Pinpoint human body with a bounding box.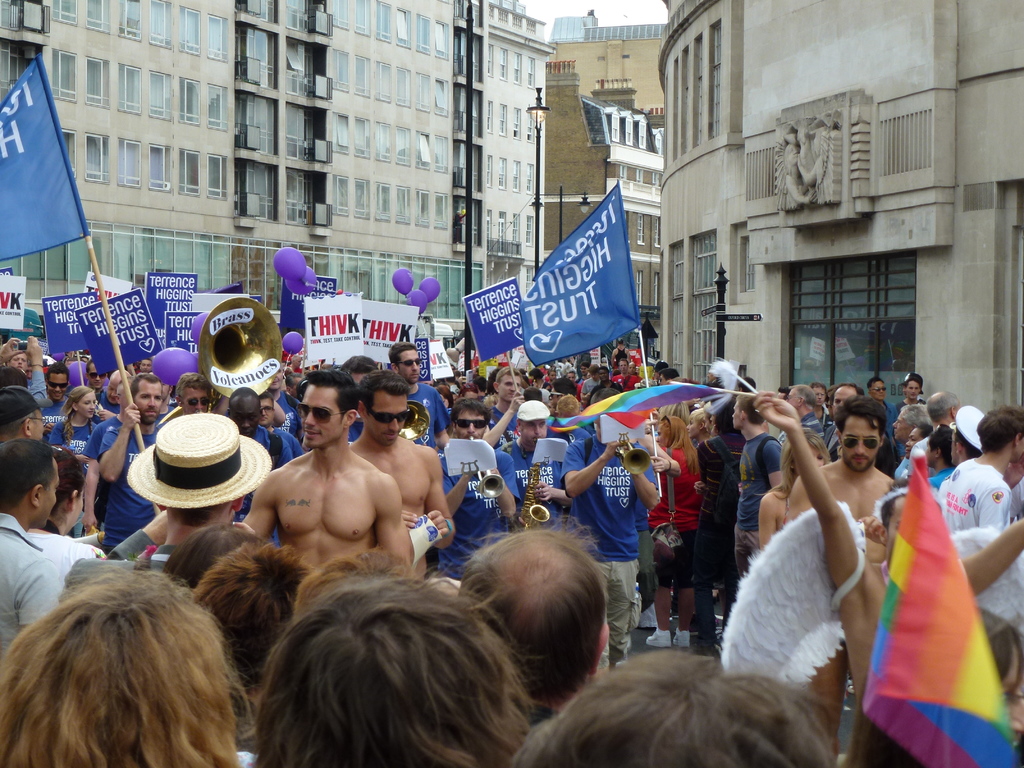
region(217, 393, 453, 602).
